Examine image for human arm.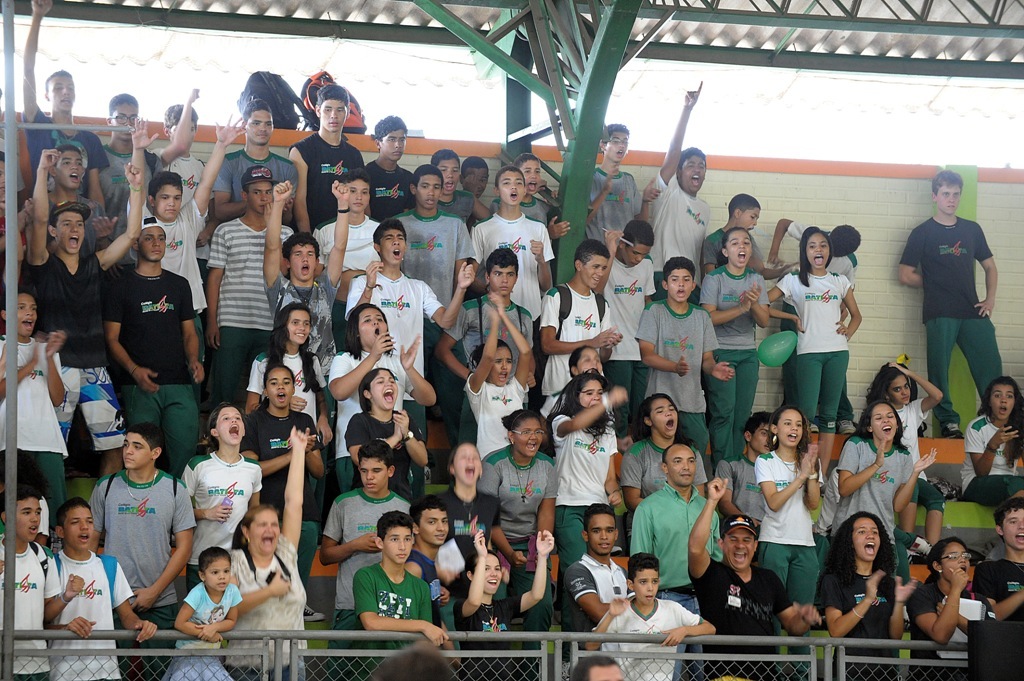
Examination result: <region>836, 300, 849, 324</region>.
